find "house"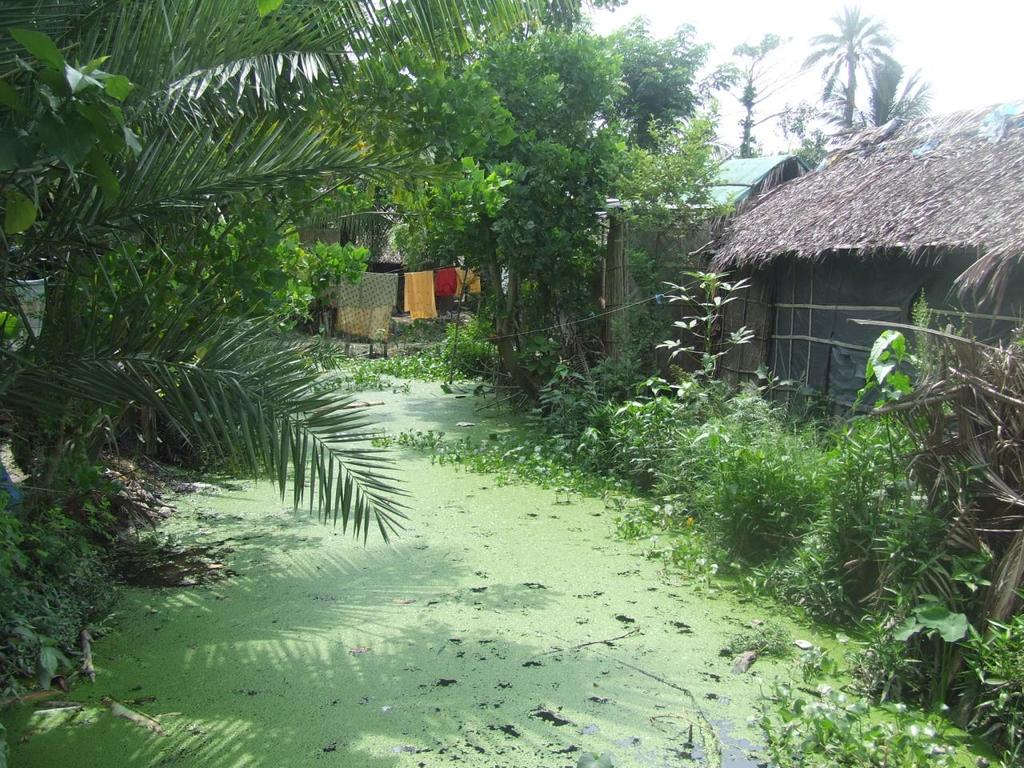
[x1=464, y1=146, x2=830, y2=414]
